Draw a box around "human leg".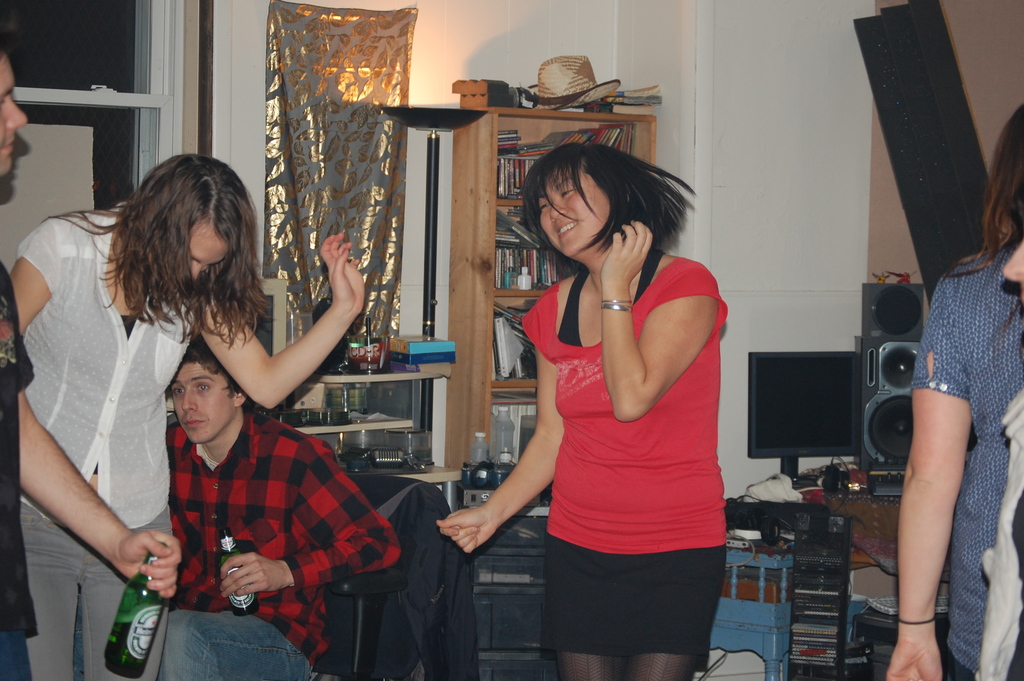
[left=158, top=606, right=307, bottom=680].
